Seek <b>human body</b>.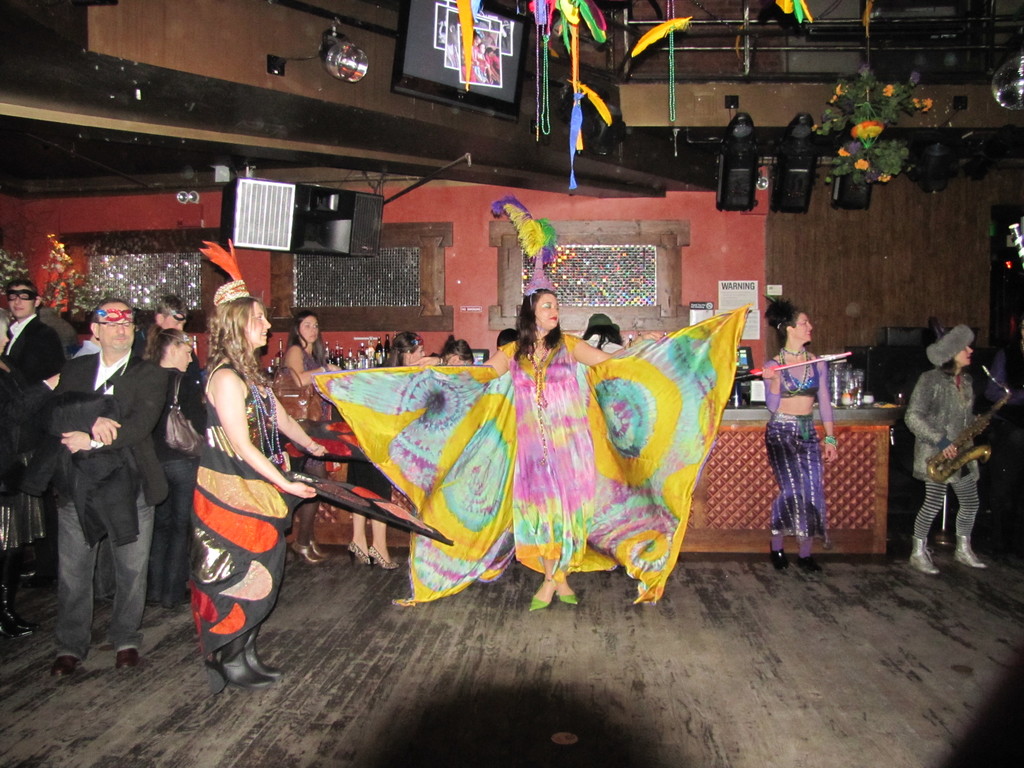
(481,331,624,611).
